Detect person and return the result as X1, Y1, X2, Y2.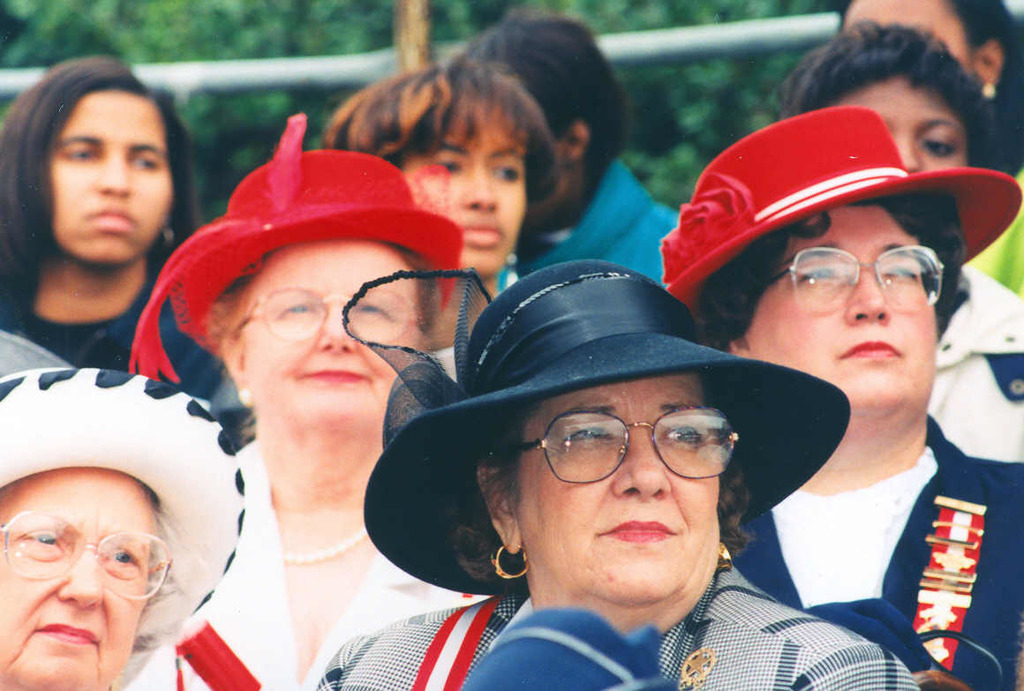
0, 42, 198, 402.
